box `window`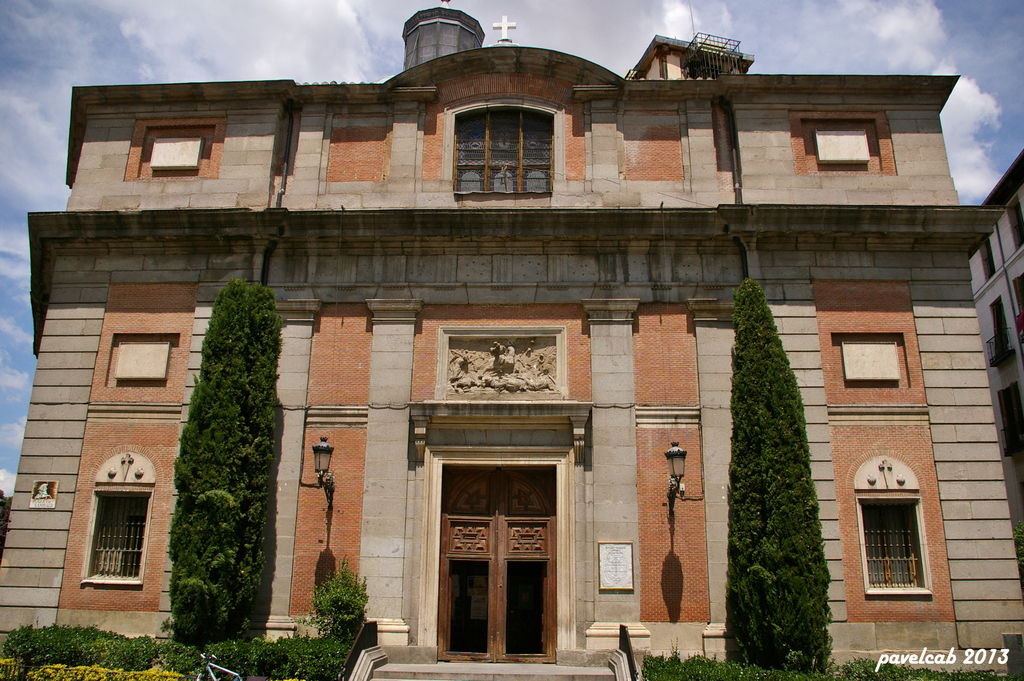
box(81, 483, 157, 587)
